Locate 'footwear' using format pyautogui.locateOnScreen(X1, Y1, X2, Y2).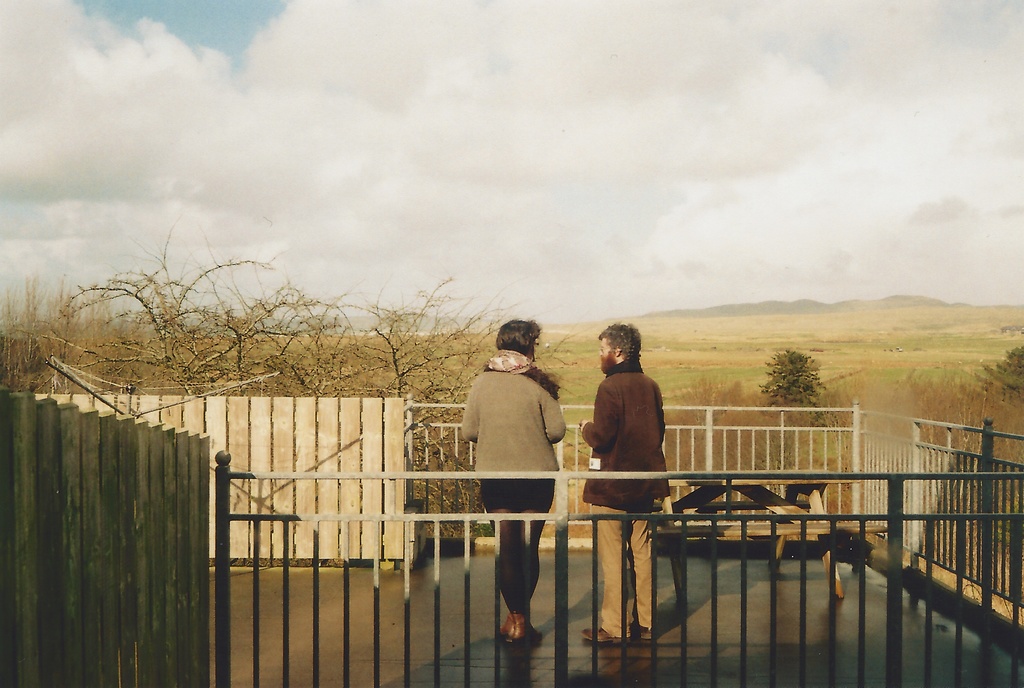
pyautogui.locateOnScreen(499, 609, 519, 662).
